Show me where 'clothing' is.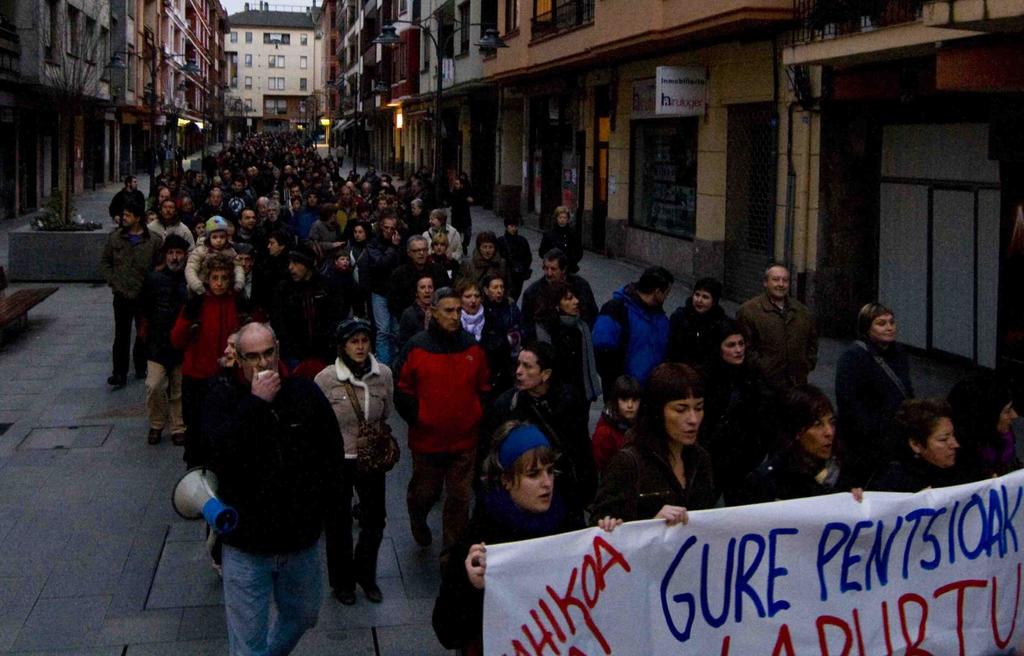
'clothing' is at 213 370 337 653.
